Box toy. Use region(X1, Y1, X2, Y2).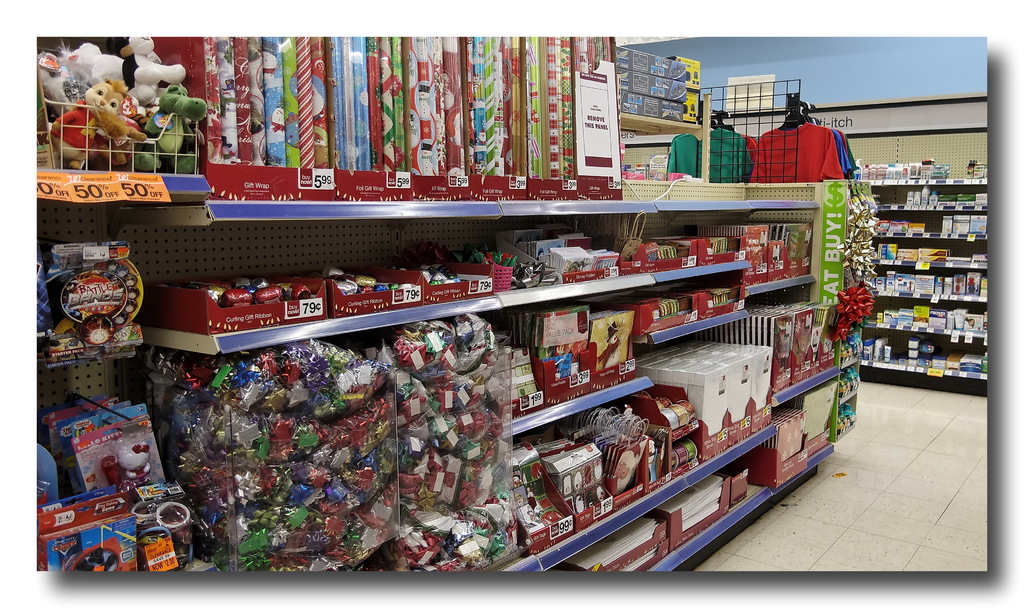
region(57, 72, 131, 167).
